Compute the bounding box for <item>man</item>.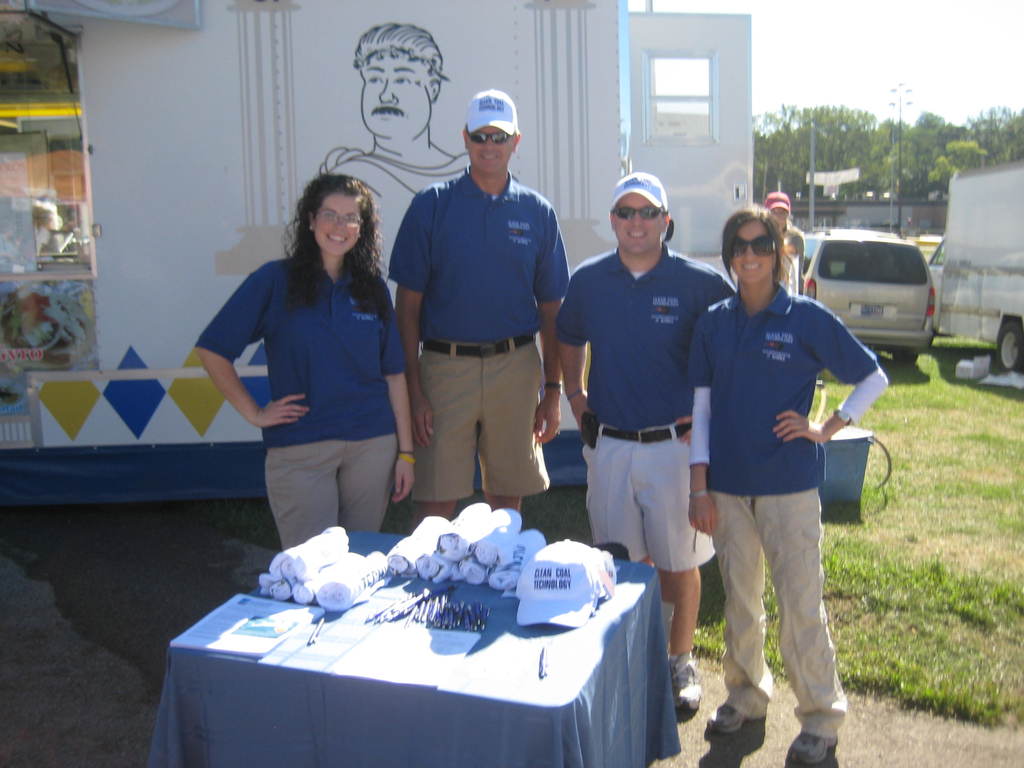
556:167:733:708.
